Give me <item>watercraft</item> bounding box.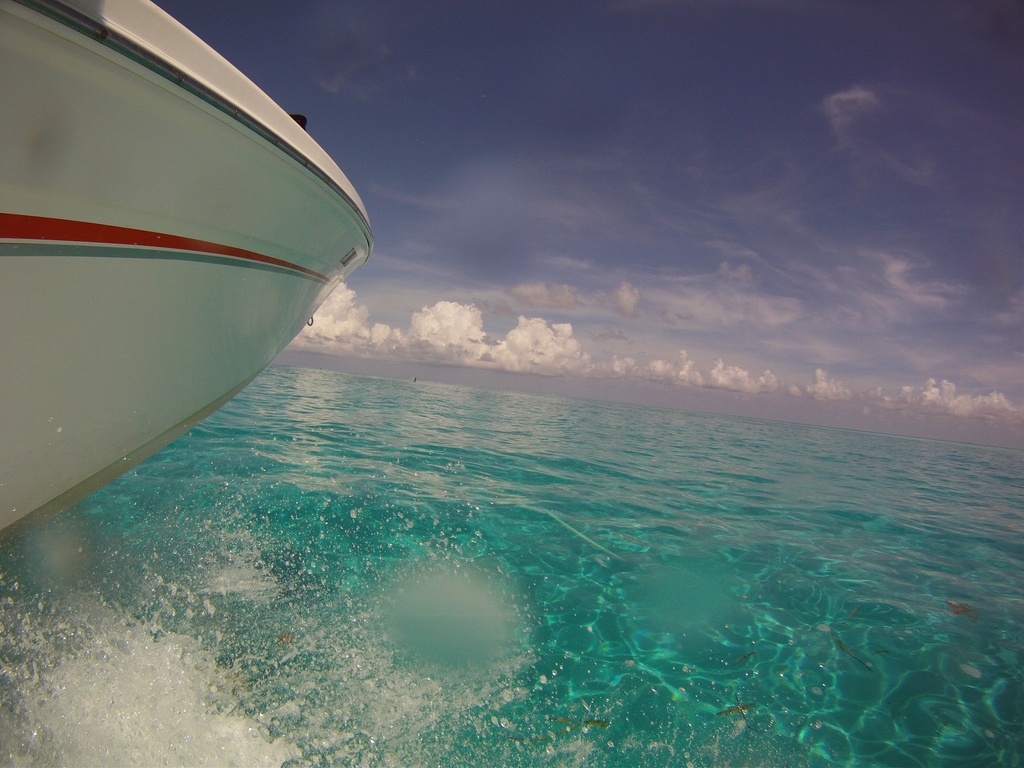
bbox(8, 0, 371, 564).
